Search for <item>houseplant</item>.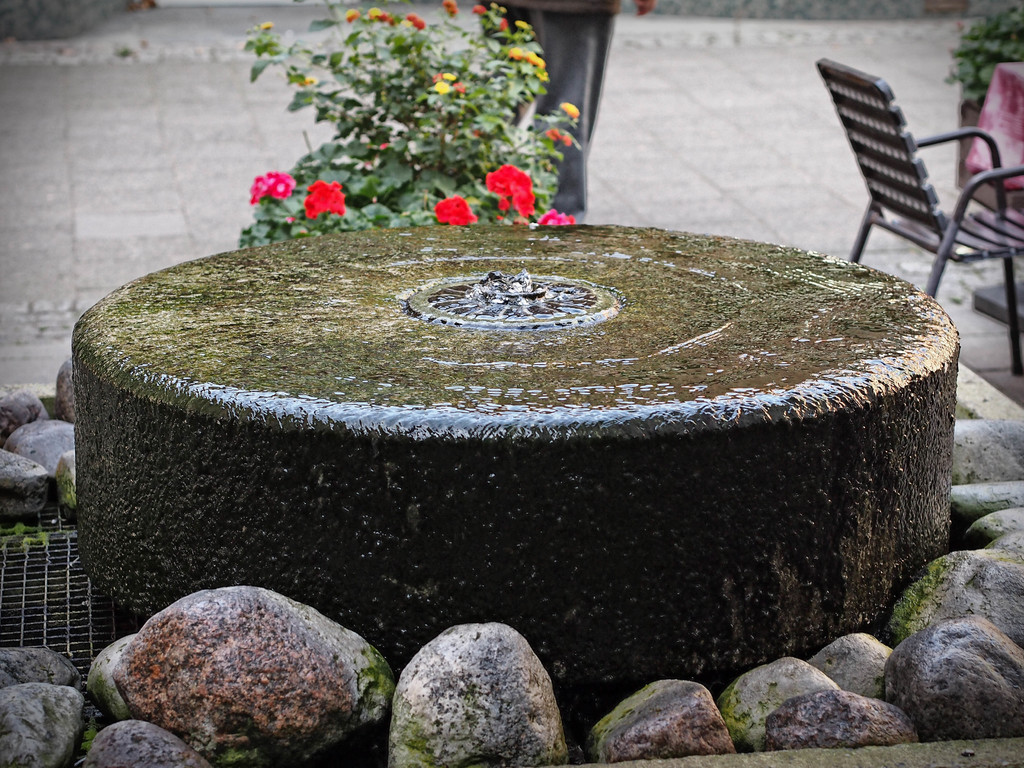
Found at 259,28,594,243.
